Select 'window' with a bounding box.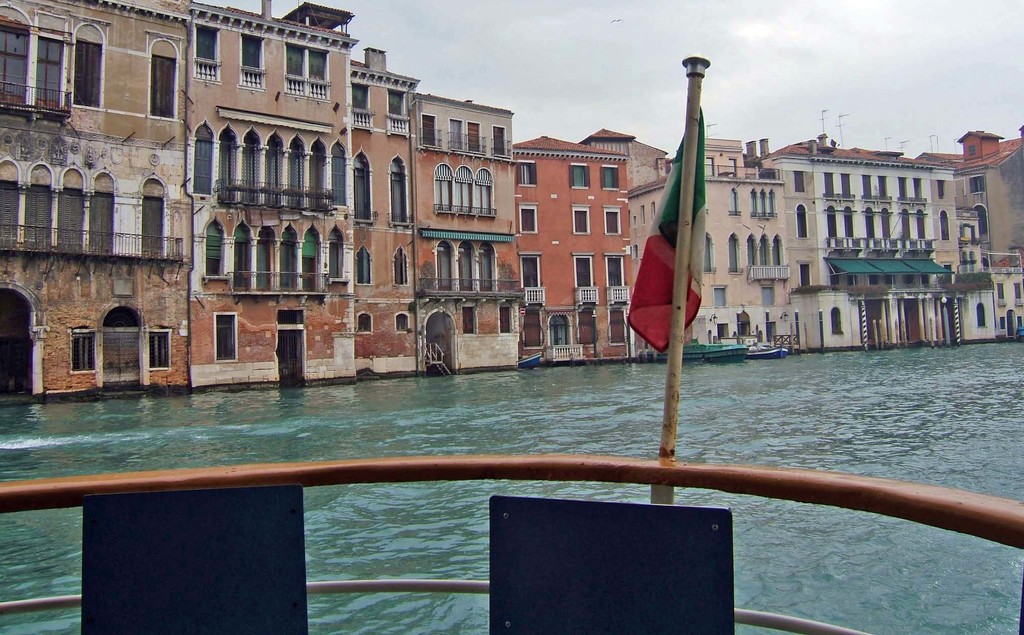
region(766, 285, 775, 306).
